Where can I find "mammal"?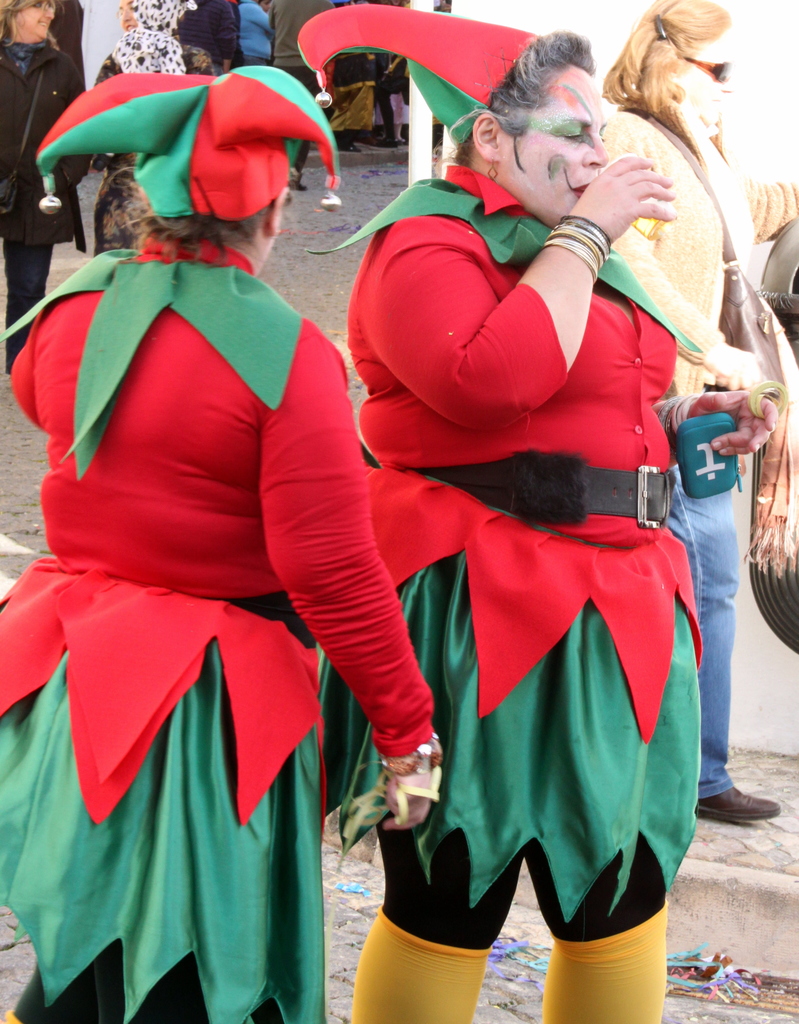
You can find it at <box>302,22,775,1023</box>.
